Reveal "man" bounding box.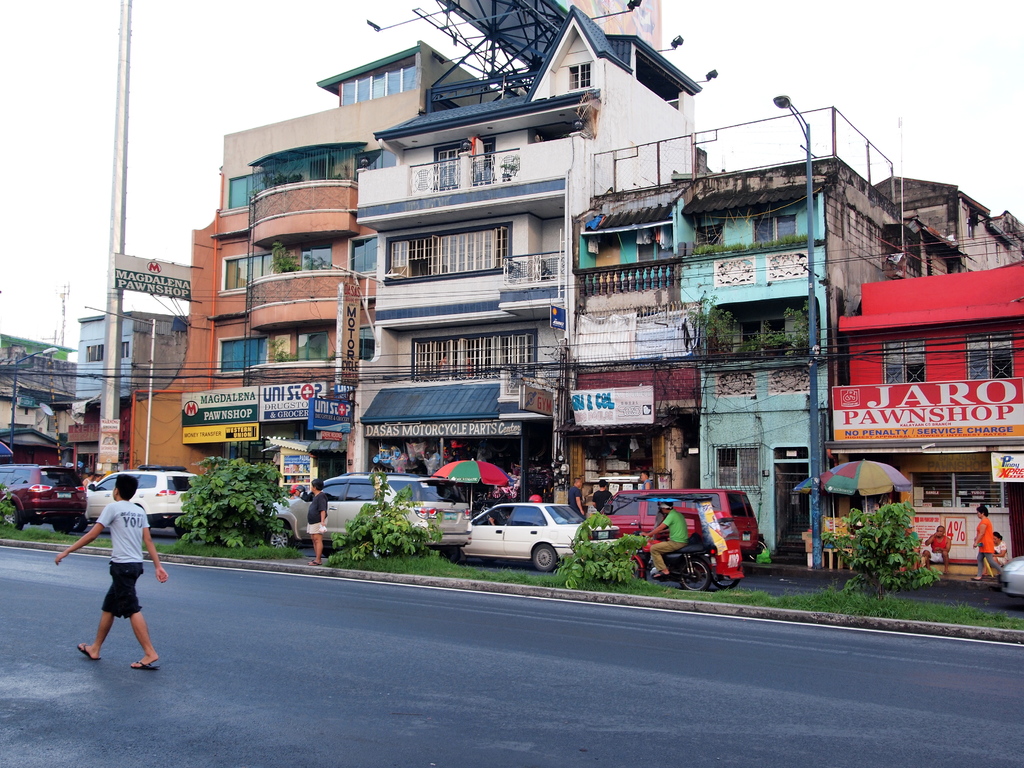
Revealed: bbox=(918, 524, 952, 574).
